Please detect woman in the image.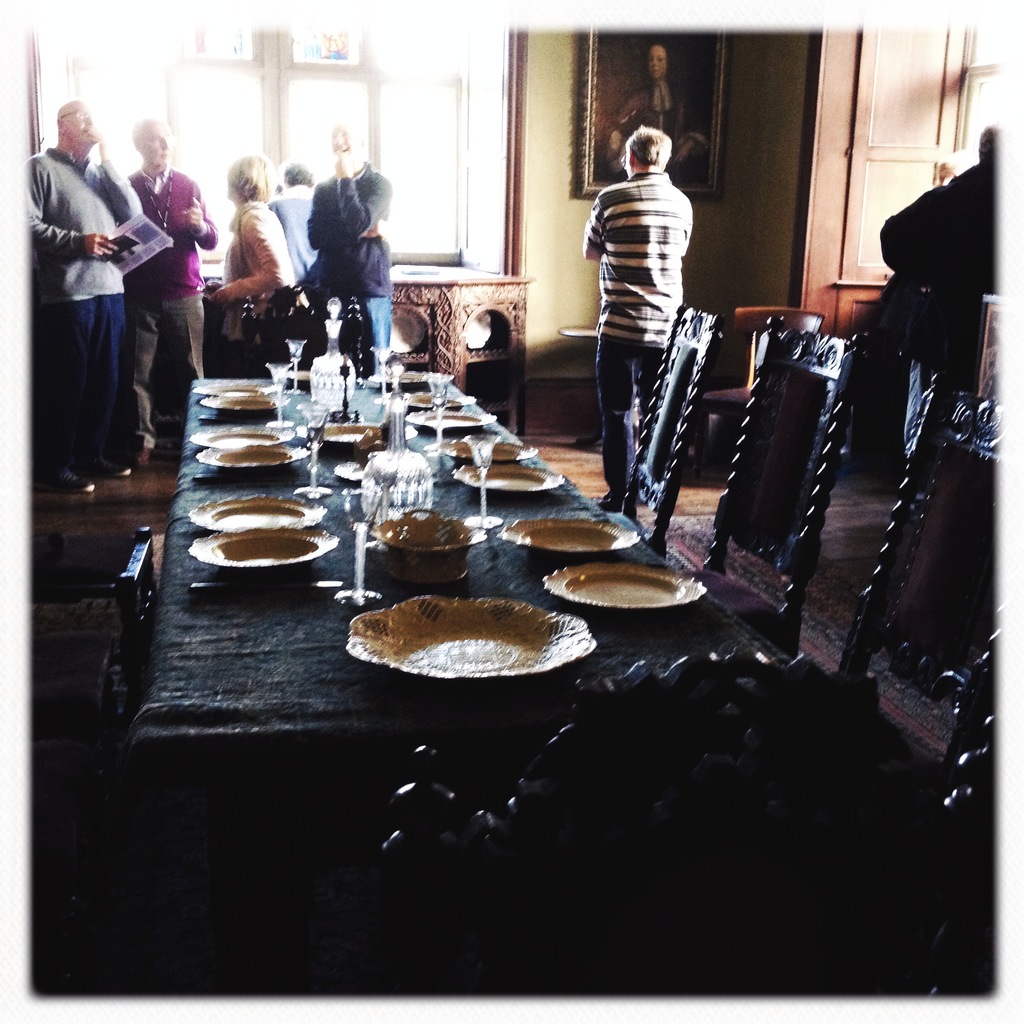
region(205, 145, 331, 374).
